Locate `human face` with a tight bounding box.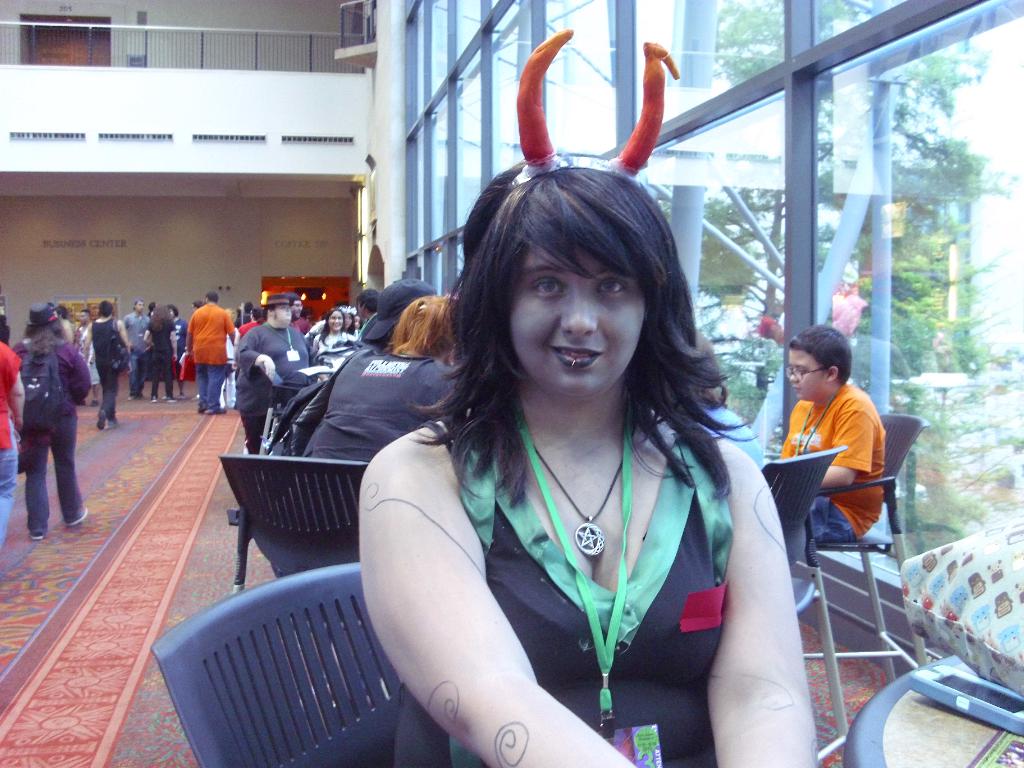
BBox(329, 310, 344, 330).
